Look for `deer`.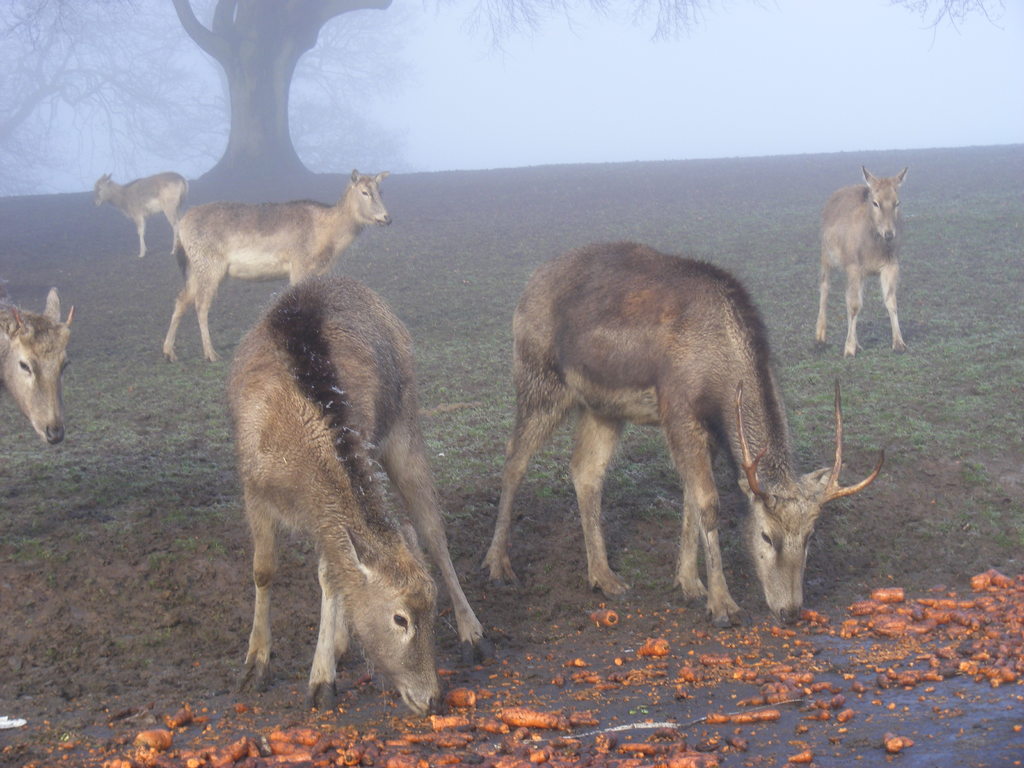
Found: 159:167:391:362.
